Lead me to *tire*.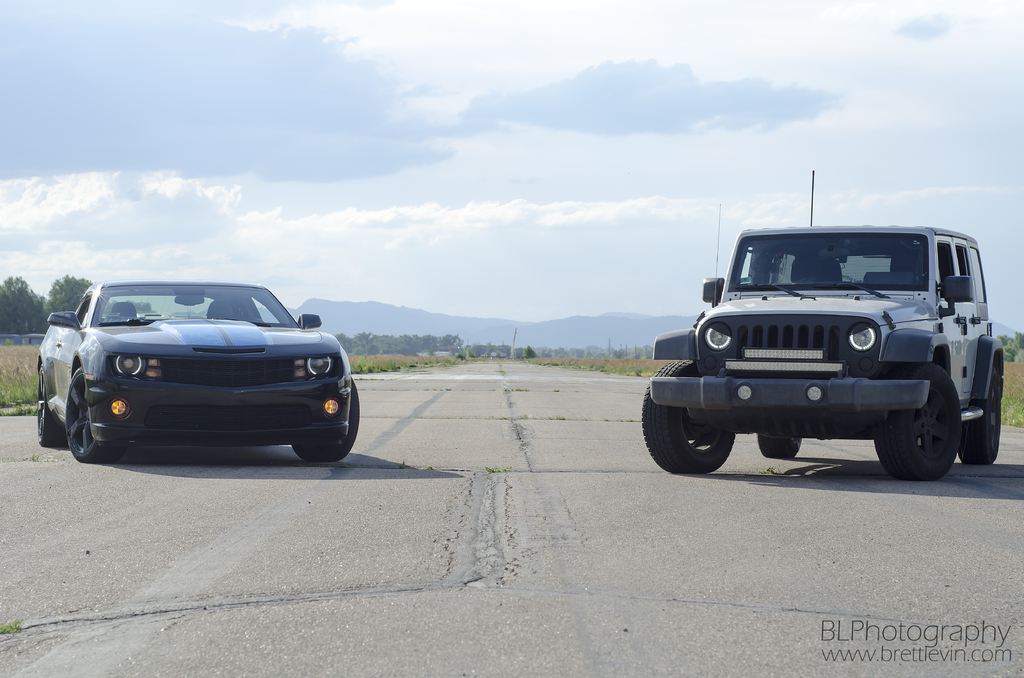
Lead to [left=640, top=359, right=735, bottom=478].
